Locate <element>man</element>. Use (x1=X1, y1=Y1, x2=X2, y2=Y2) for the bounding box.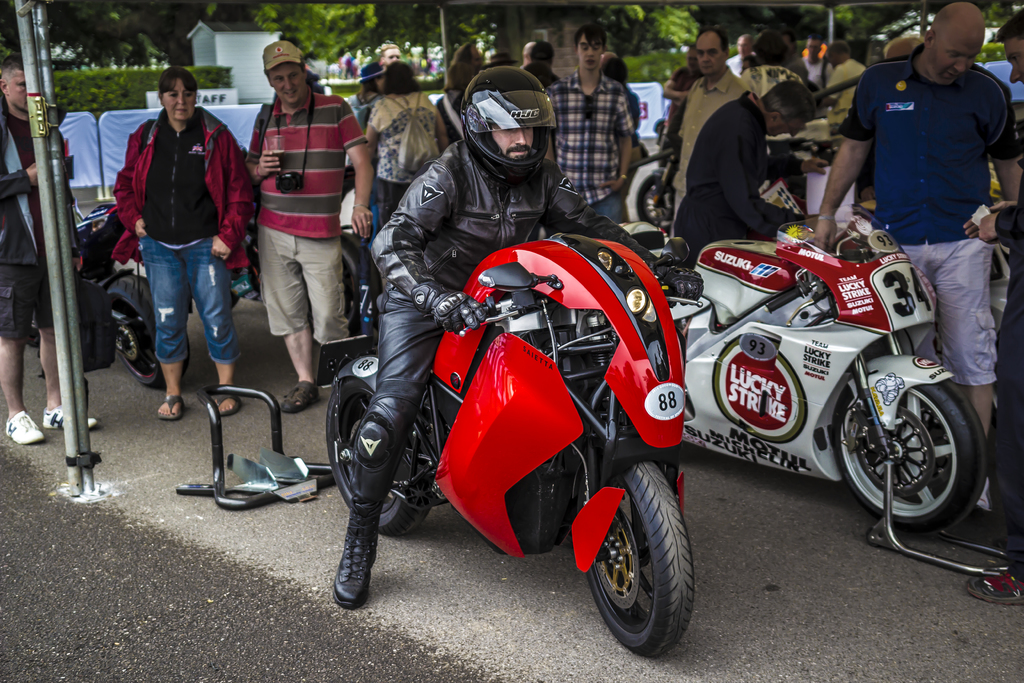
(x1=965, y1=1, x2=1023, y2=614).
